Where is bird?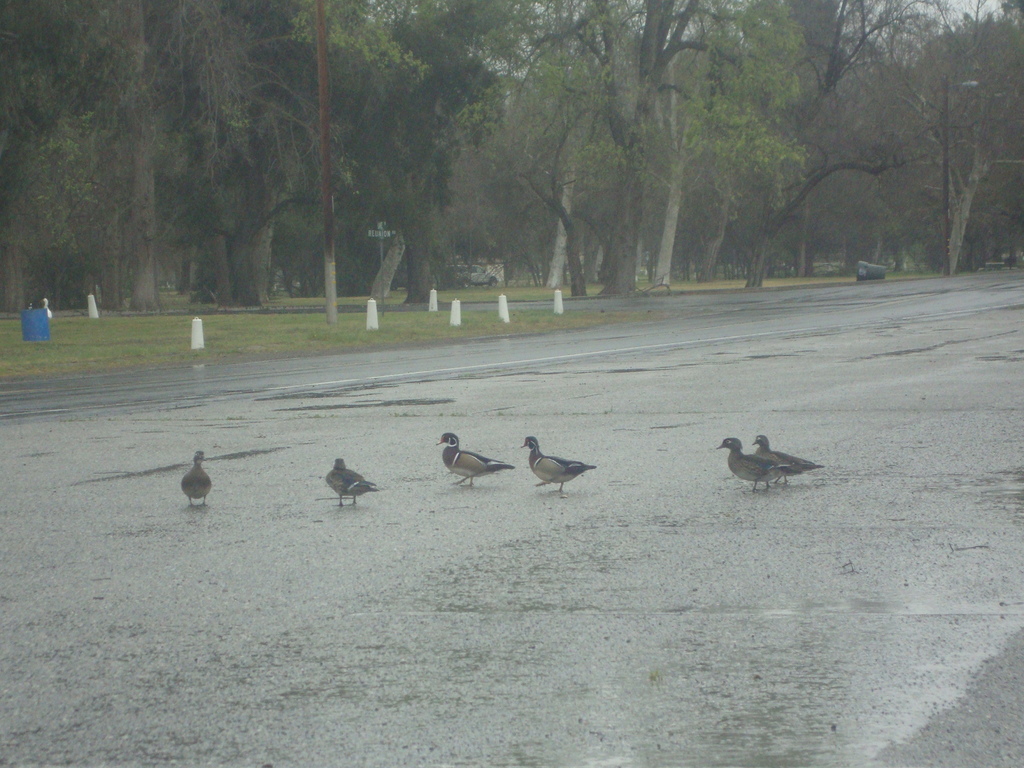
325, 452, 382, 506.
